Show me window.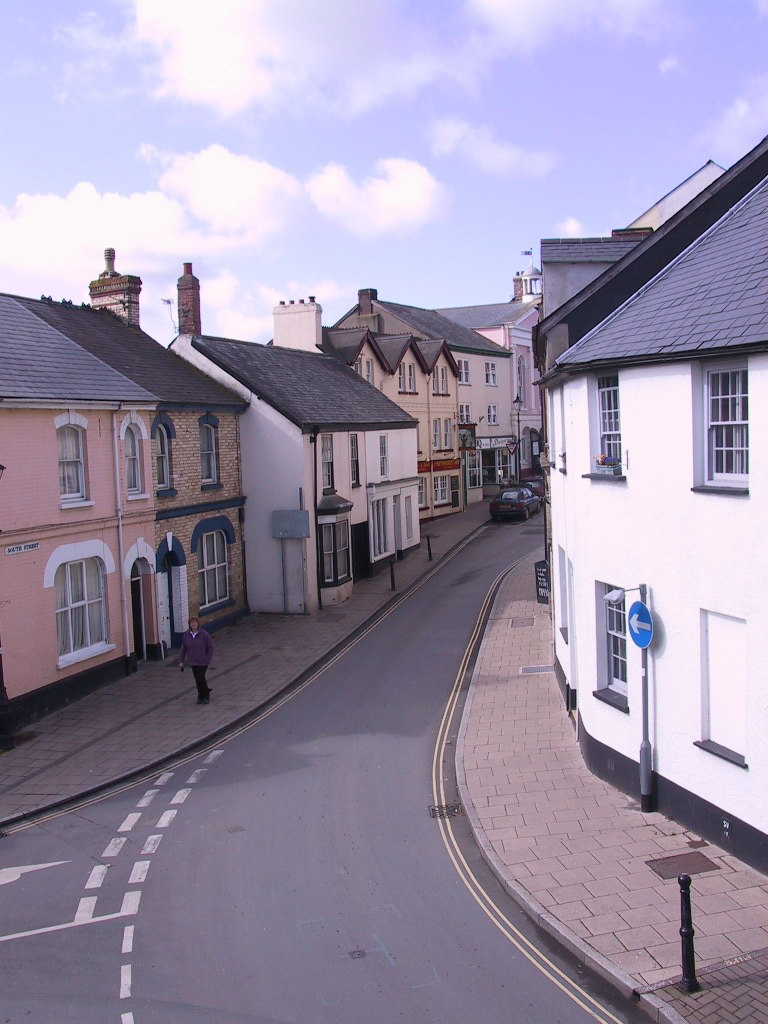
window is here: x1=596, y1=563, x2=657, y2=708.
